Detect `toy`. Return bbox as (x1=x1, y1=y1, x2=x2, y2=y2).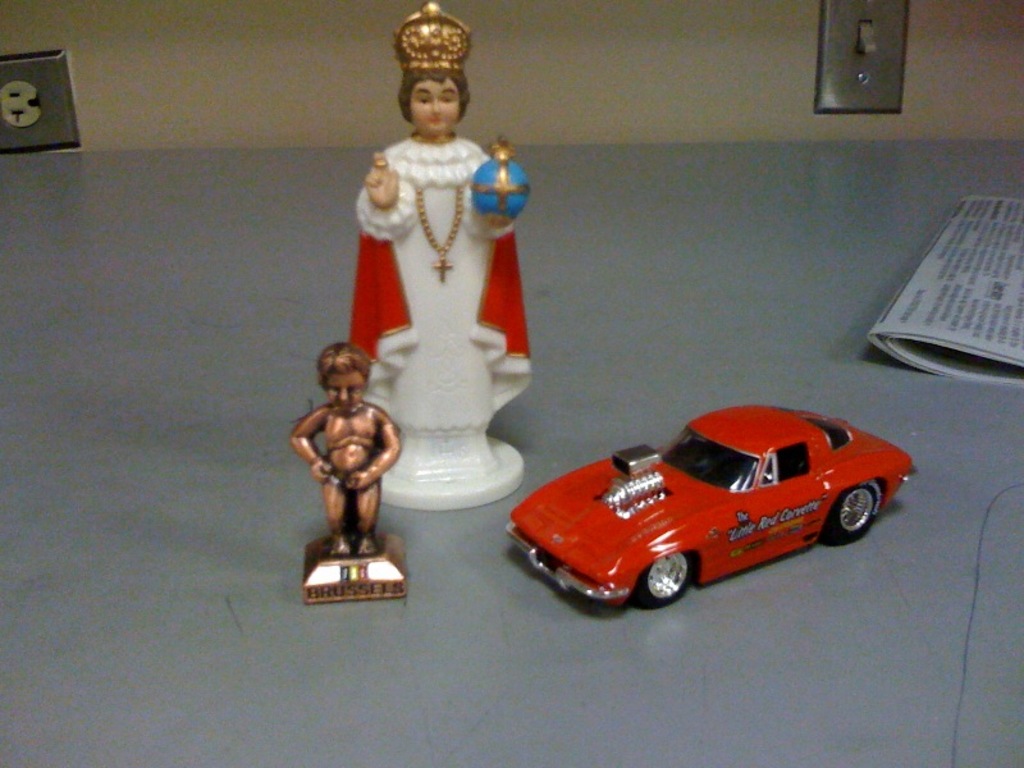
(x1=508, y1=404, x2=924, y2=609).
